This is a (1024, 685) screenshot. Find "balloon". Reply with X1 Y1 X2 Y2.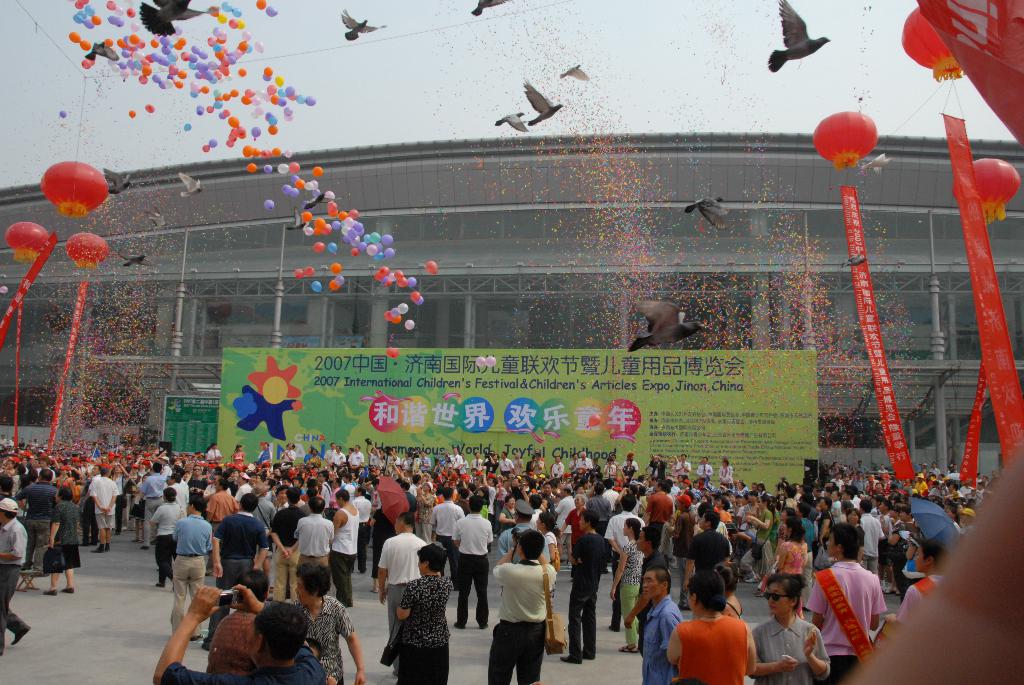
236 67 248 77.
